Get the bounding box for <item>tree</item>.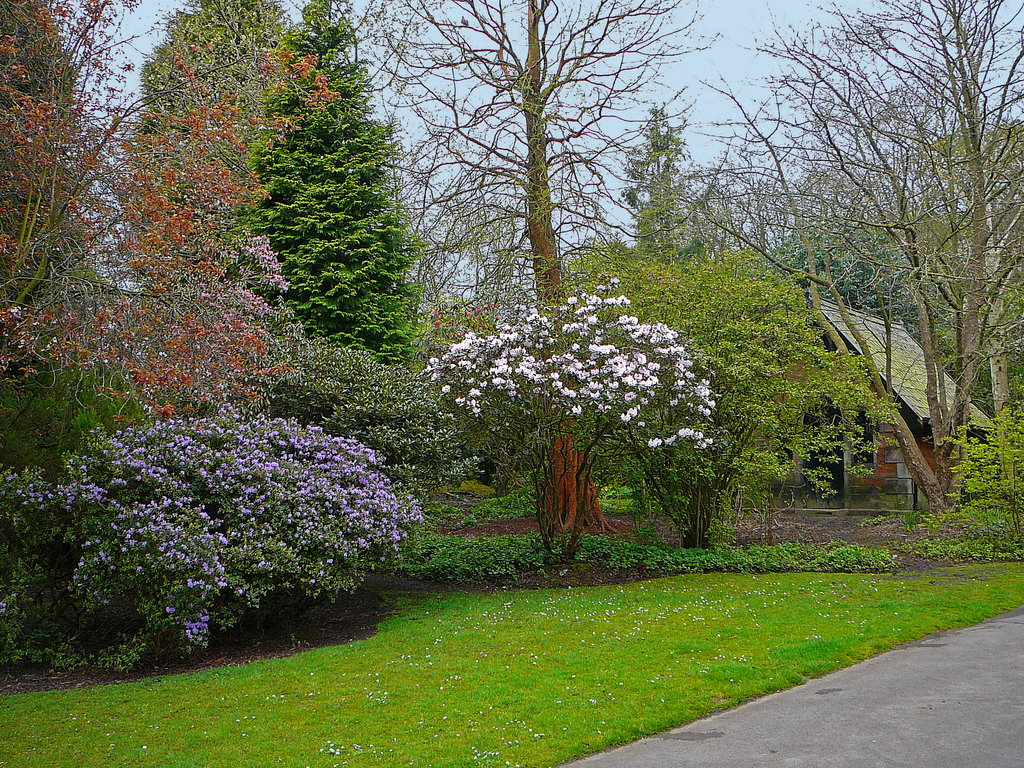
l=123, t=0, r=296, b=302.
